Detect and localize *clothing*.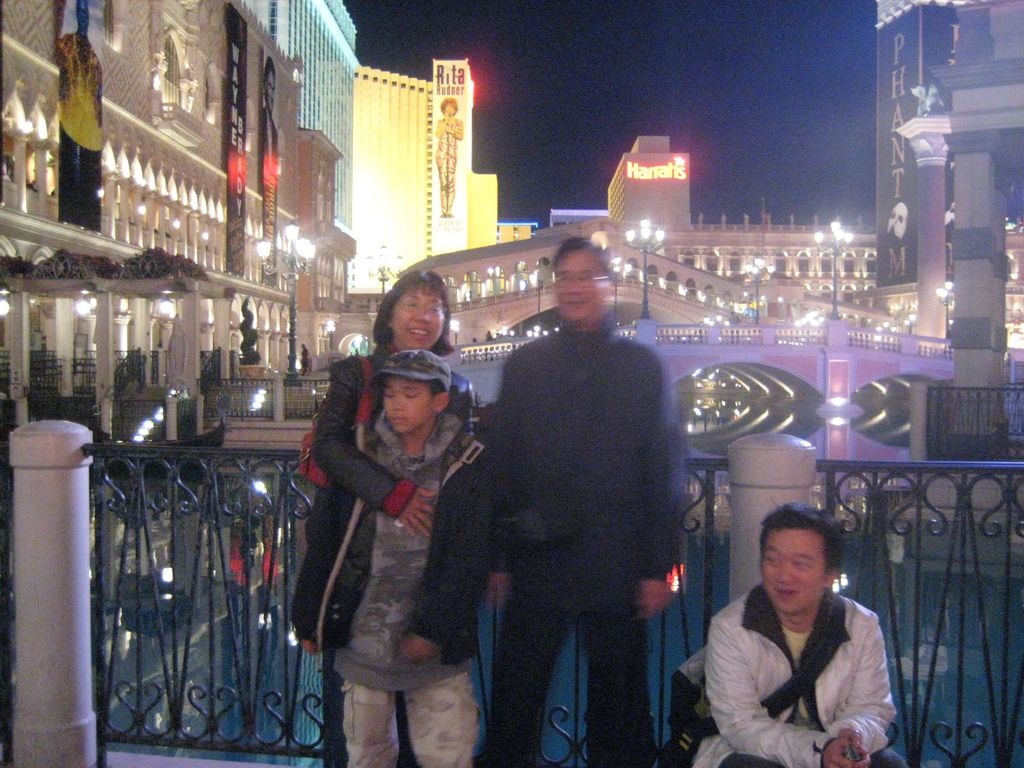
Localized at {"x1": 287, "y1": 412, "x2": 491, "y2": 767}.
